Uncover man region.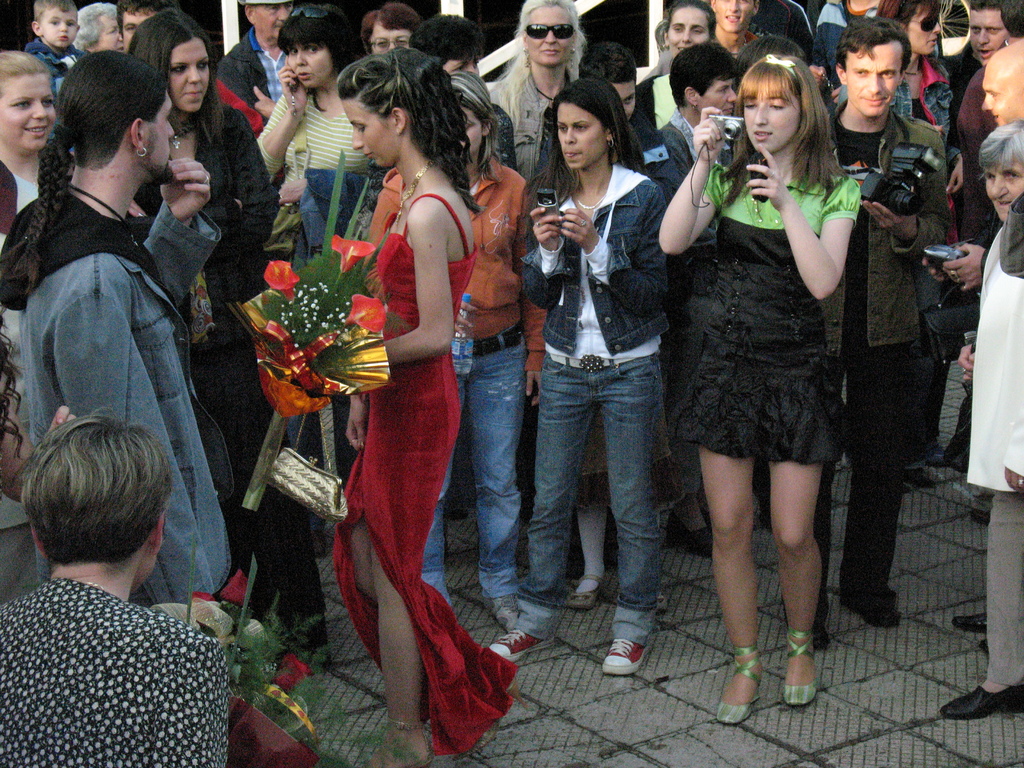
Uncovered: detection(923, 40, 1023, 295).
